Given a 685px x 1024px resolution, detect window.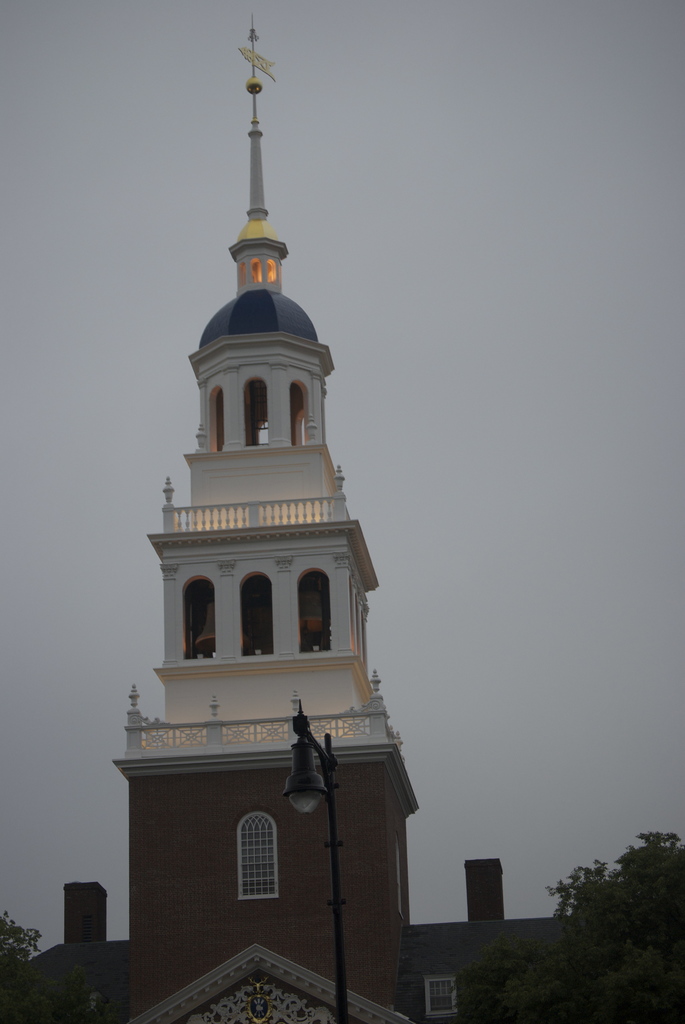
detection(213, 390, 227, 447).
